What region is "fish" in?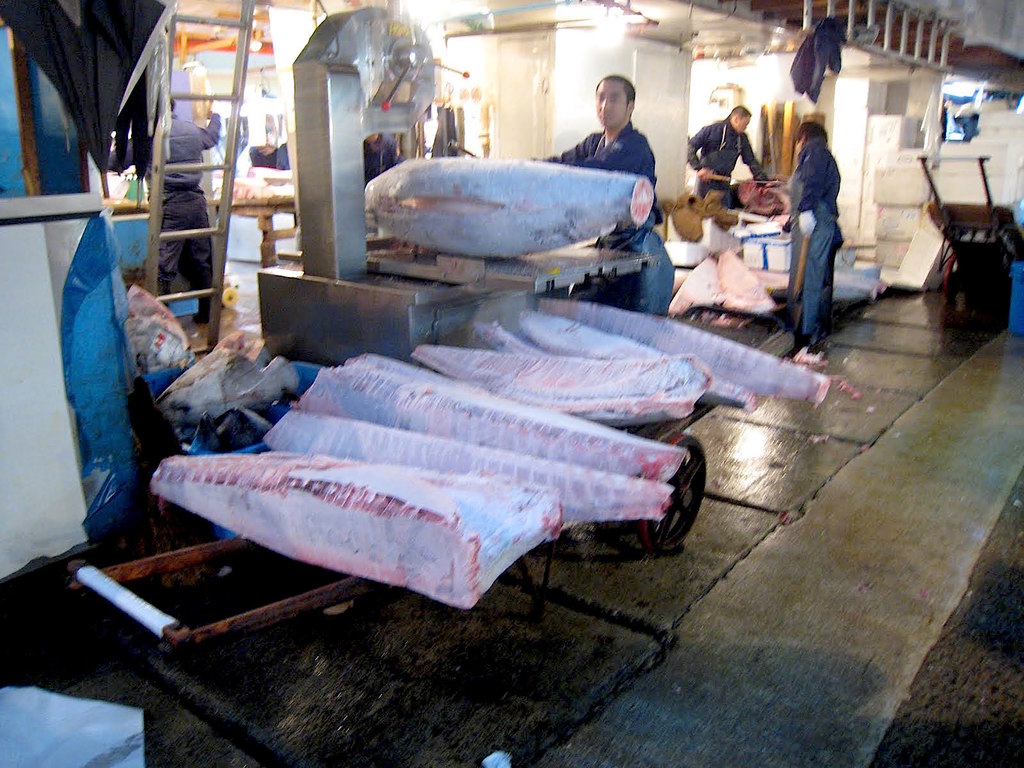
{"left": 411, "top": 353, "right": 710, "bottom": 431}.
